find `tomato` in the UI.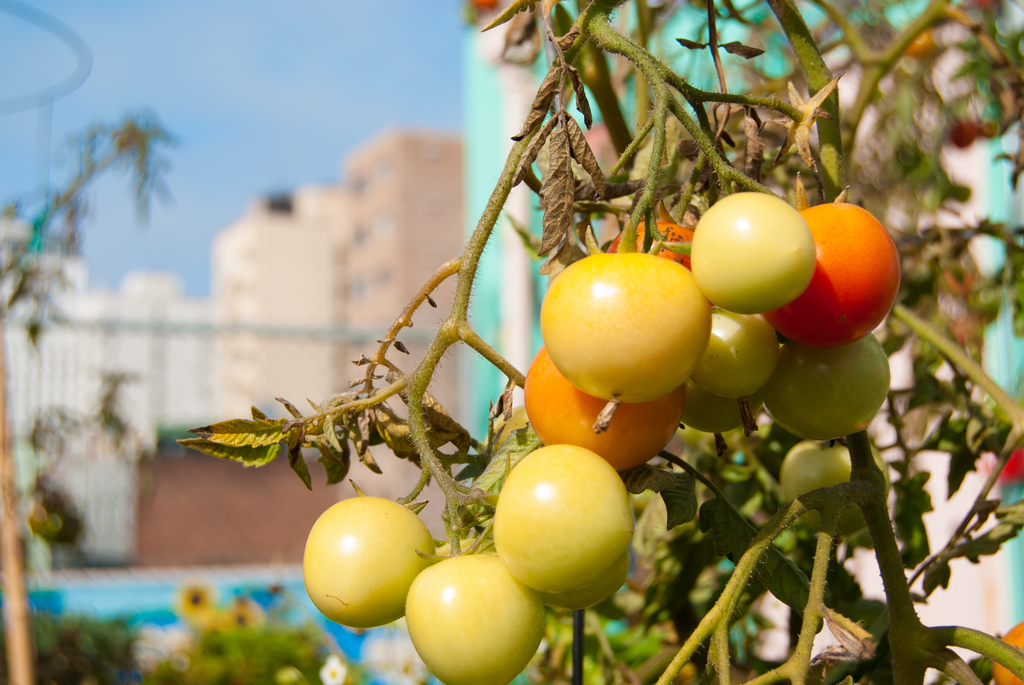
UI element at {"left": 485, "top": 445, "right": 634, "bottom": 606}.
